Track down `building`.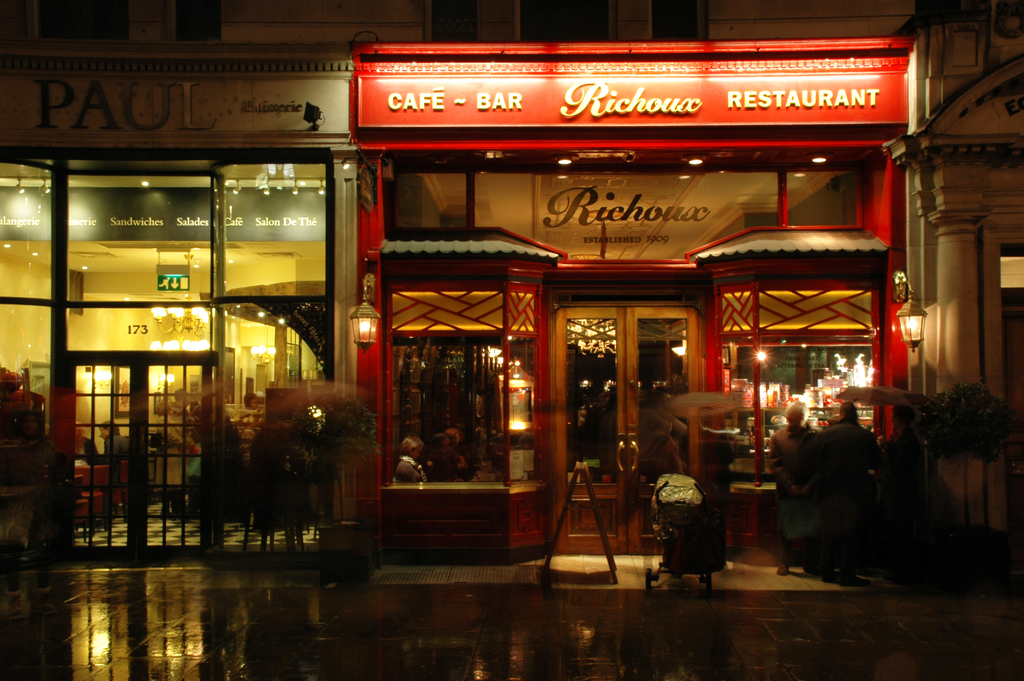
Tracked to l=0, t=0, r=1023, b=587.
